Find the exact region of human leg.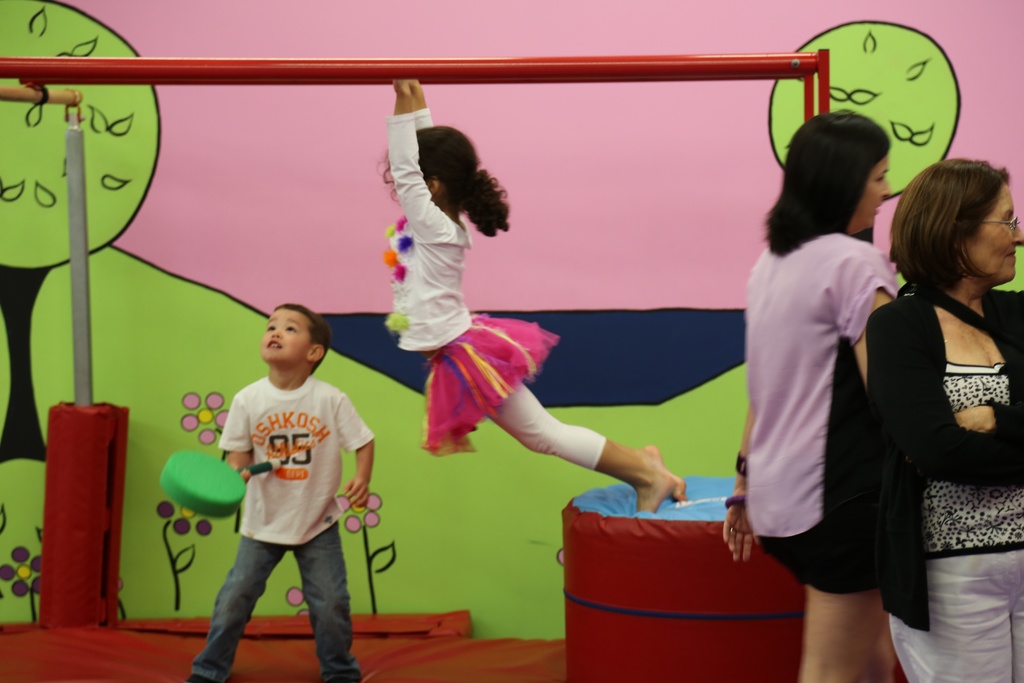
Exact region: region(300, 518, 357, 682).
